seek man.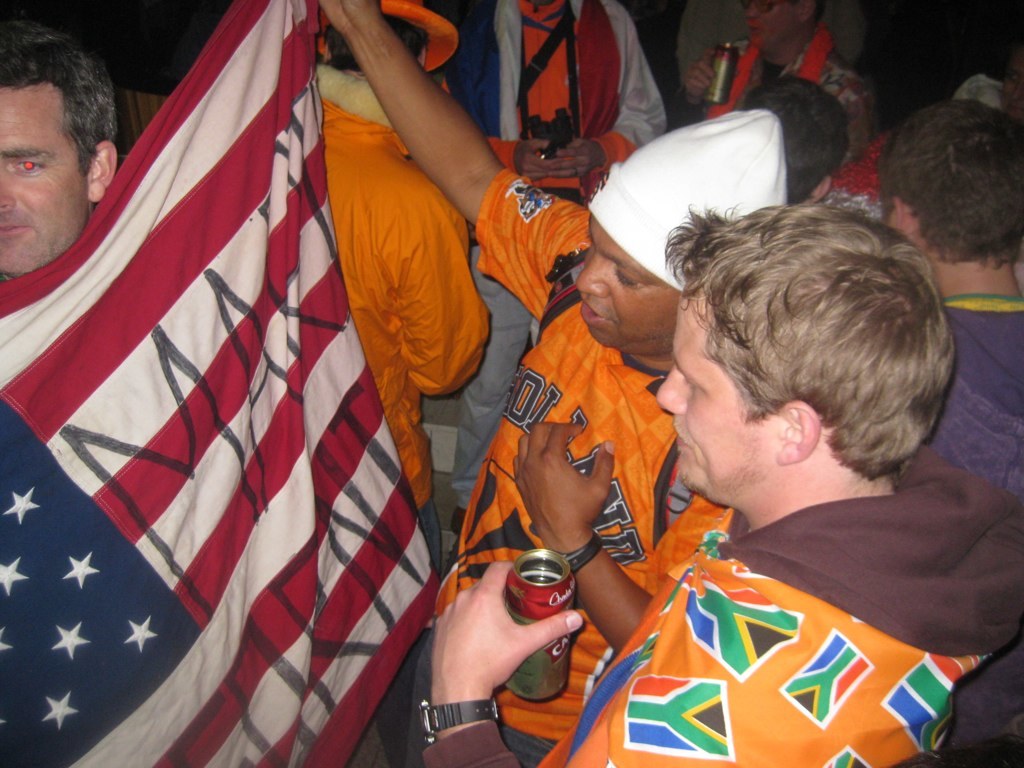
select_region(316, 0, 493, 767).
